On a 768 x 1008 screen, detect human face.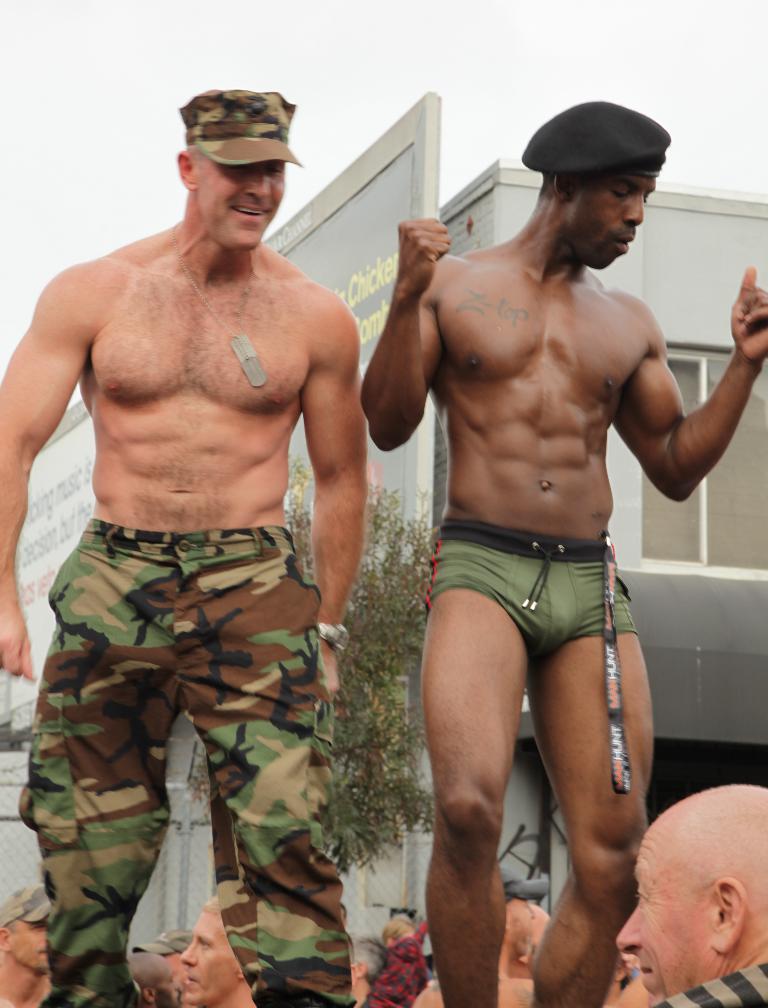
195/149/286/253.
